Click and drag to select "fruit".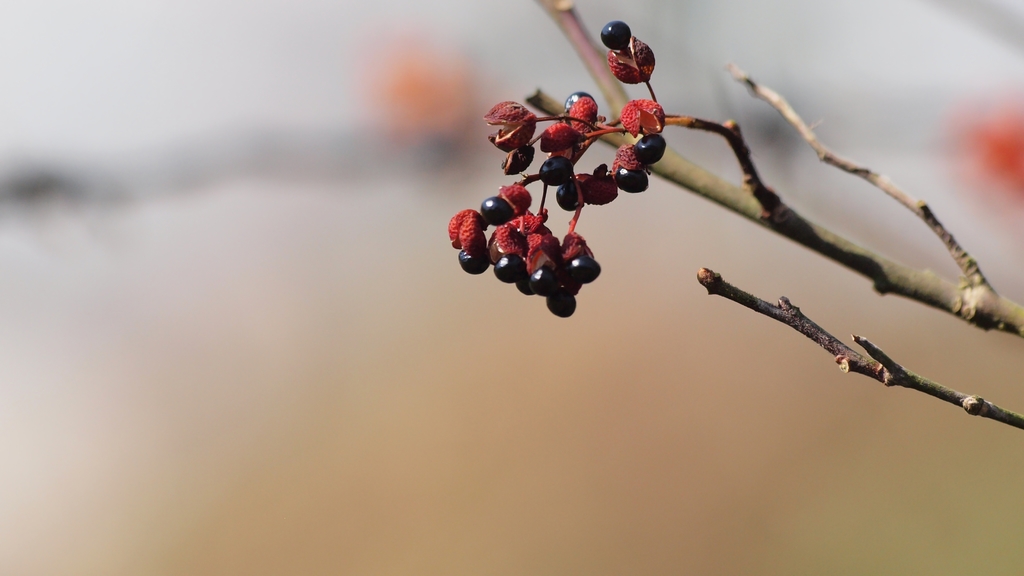
Selection: left=602, top=13, right=631, bottom=52.
